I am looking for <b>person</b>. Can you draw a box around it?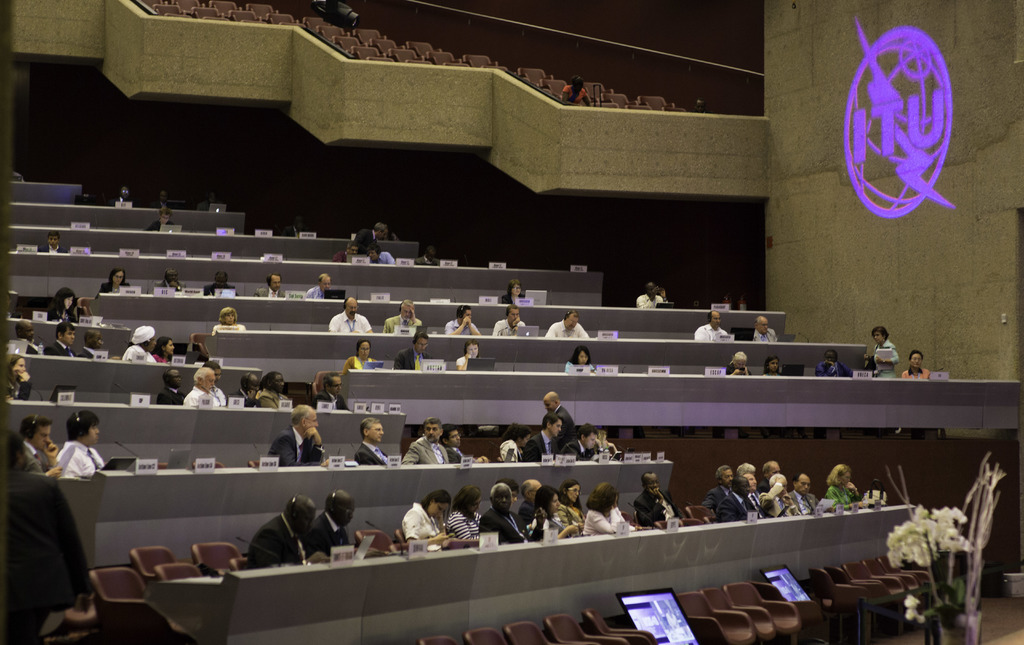
Sure, the bounding box is [x1=395, y1=334, x2=434, y2=379].
